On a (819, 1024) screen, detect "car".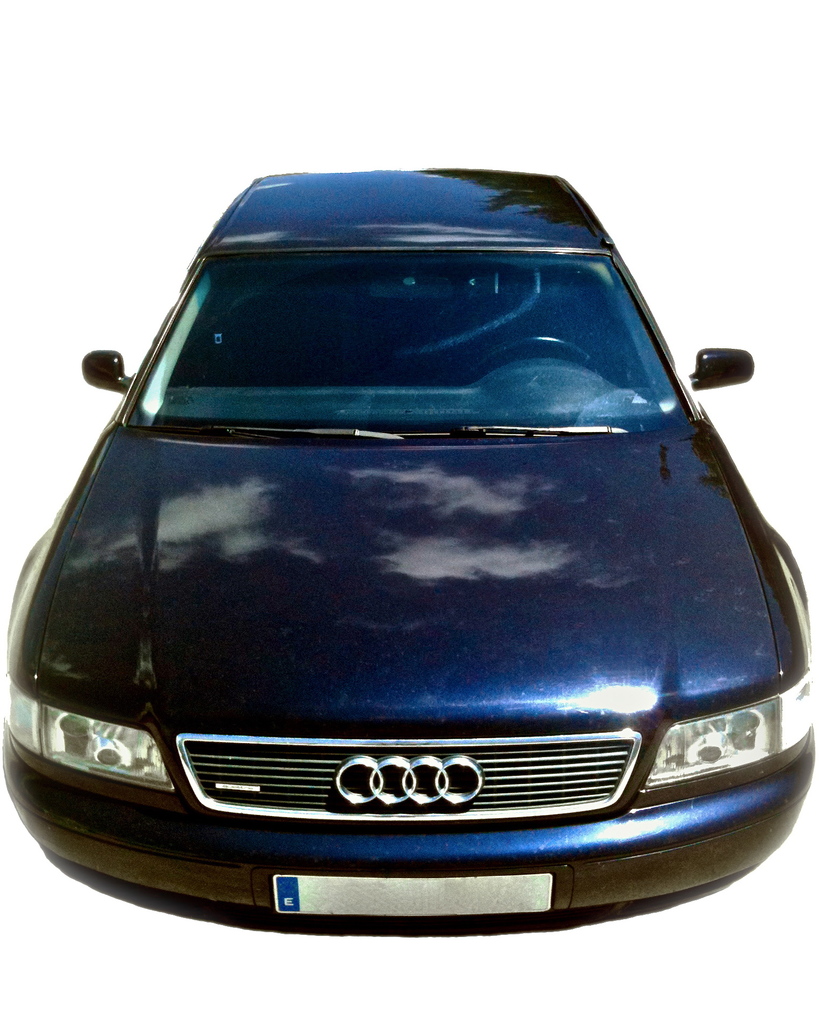
0 168 815 945.
